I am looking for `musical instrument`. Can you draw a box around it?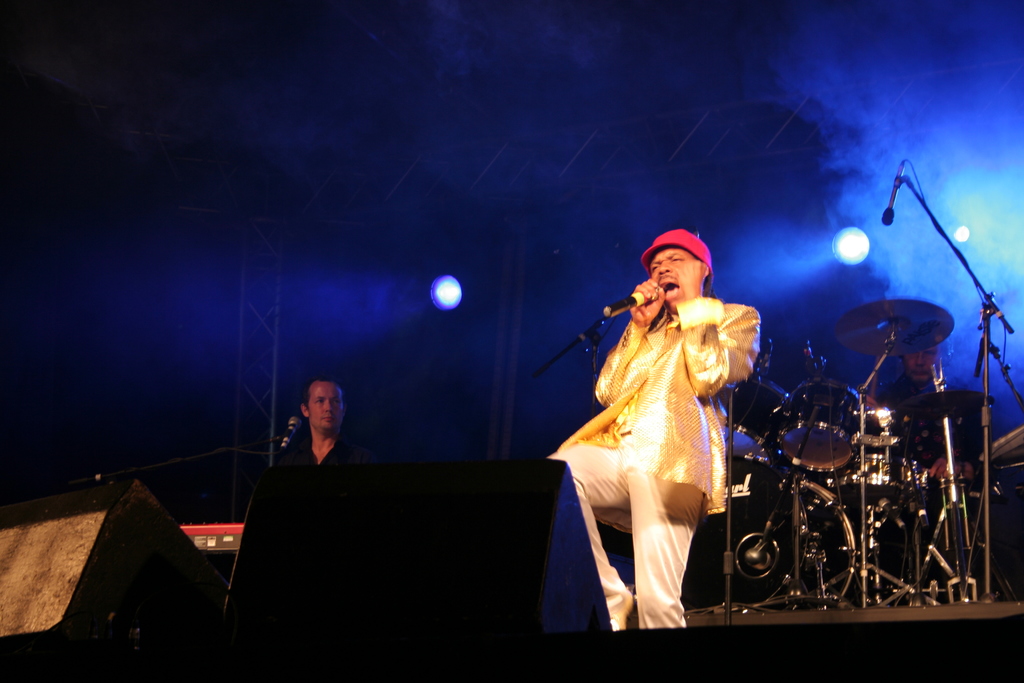
Sure, the bounding box is <box>687,473,864,605</box>.
